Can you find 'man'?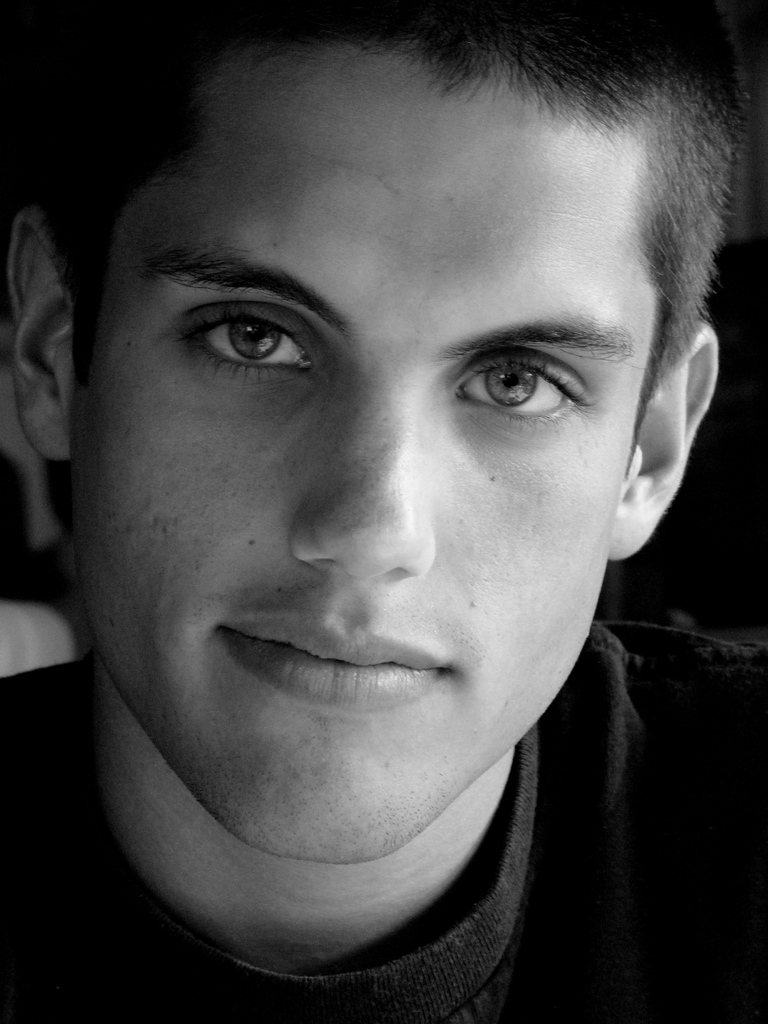
Yes, bounding box: {"left": 5, "top": 0, "right": 767, "bottom": 1013}.
